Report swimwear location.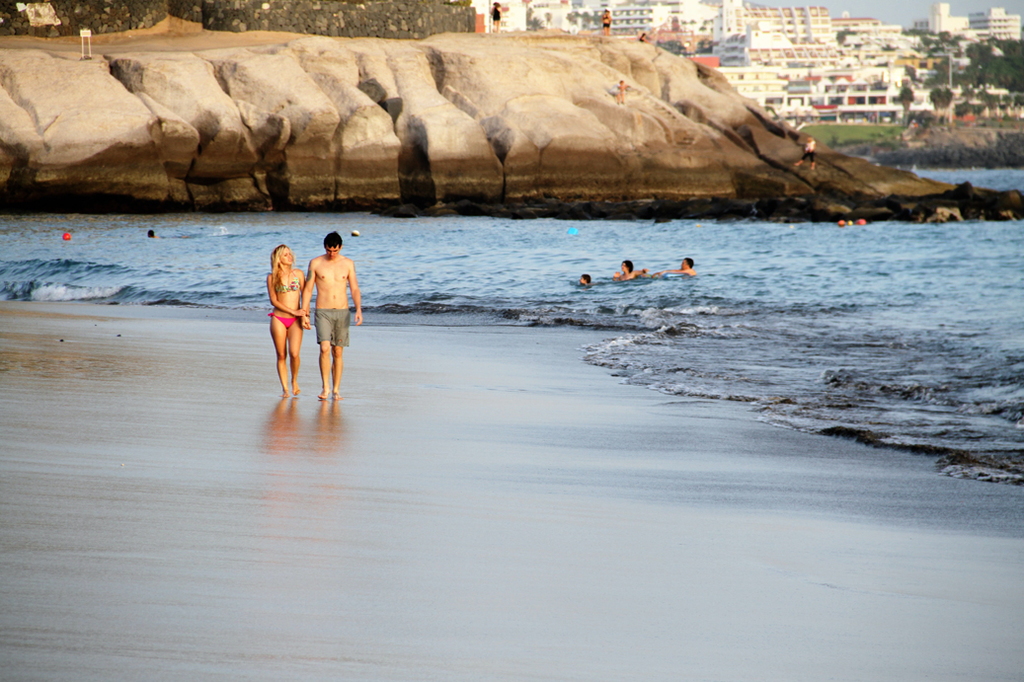
Report: [x1=267, y1=312, x2=298, y2=329].
